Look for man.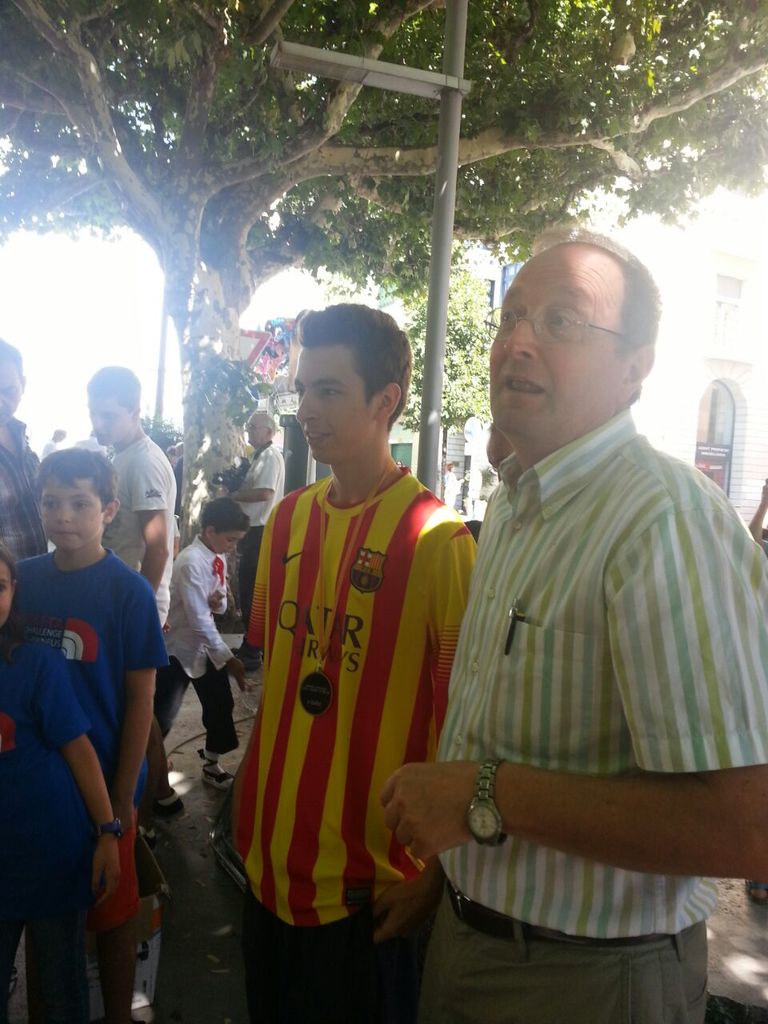
Found: 226,302,504,998.
